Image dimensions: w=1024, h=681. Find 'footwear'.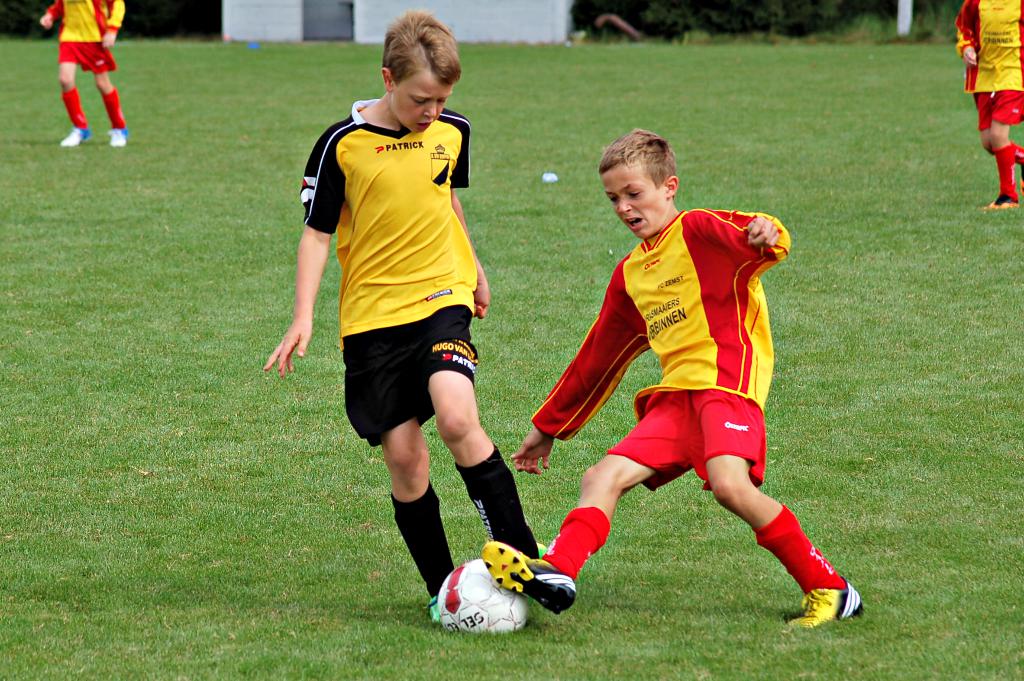
108,127,126,147.
